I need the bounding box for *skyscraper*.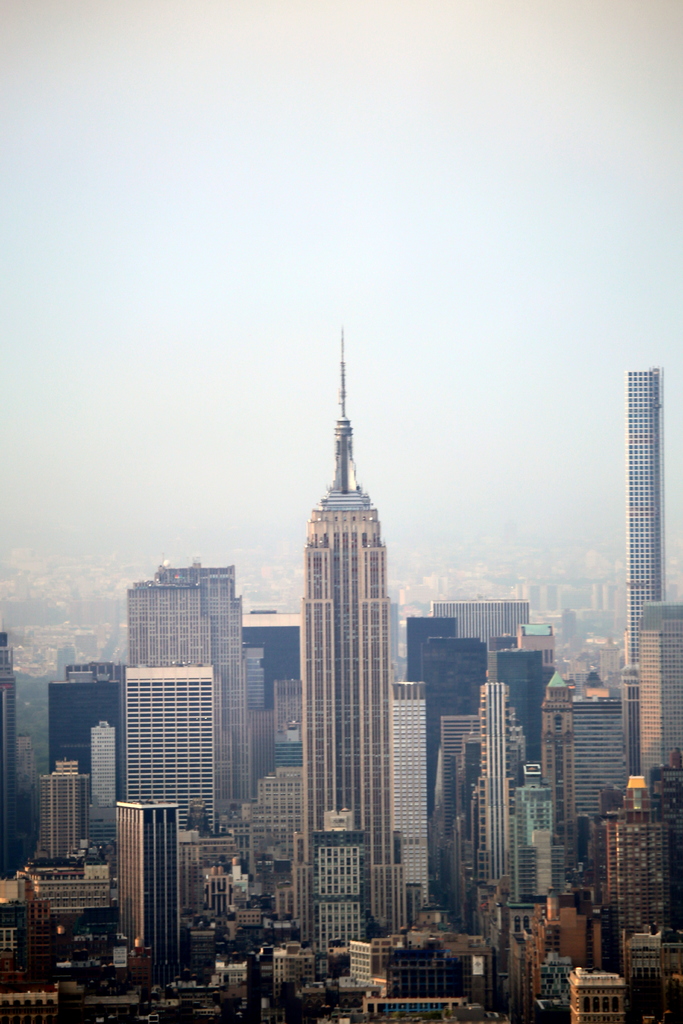
Here it is: left=202, top=860, right=241, bottom=915.
